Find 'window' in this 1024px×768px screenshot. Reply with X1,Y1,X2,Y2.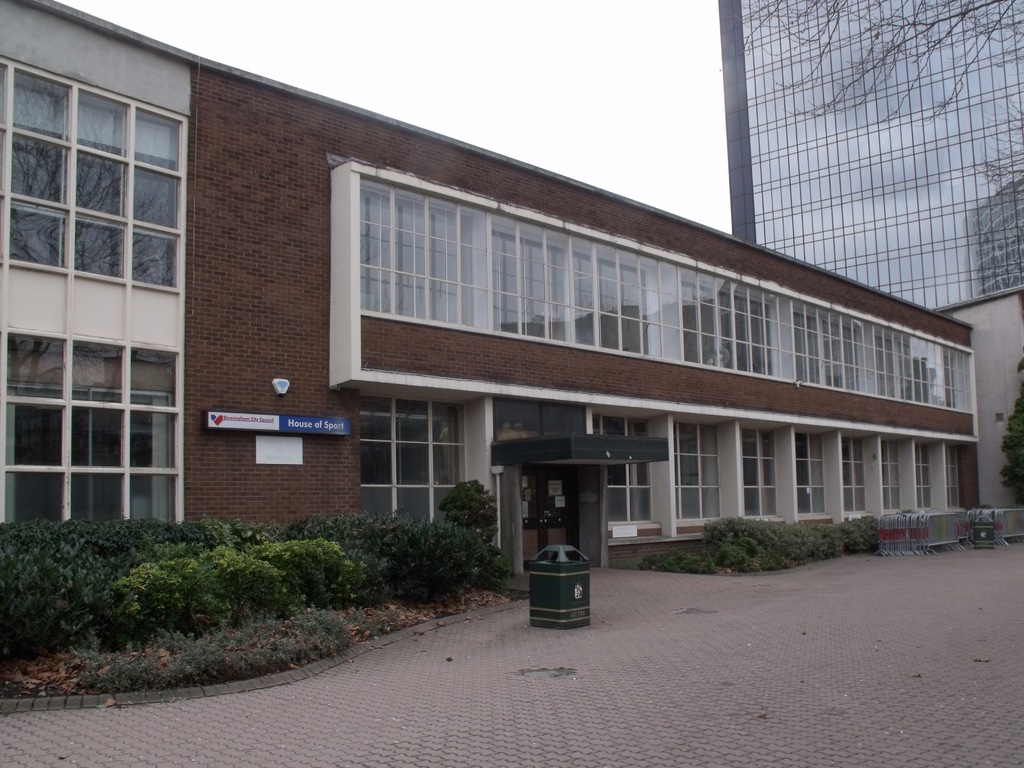
741,426,784,524.
